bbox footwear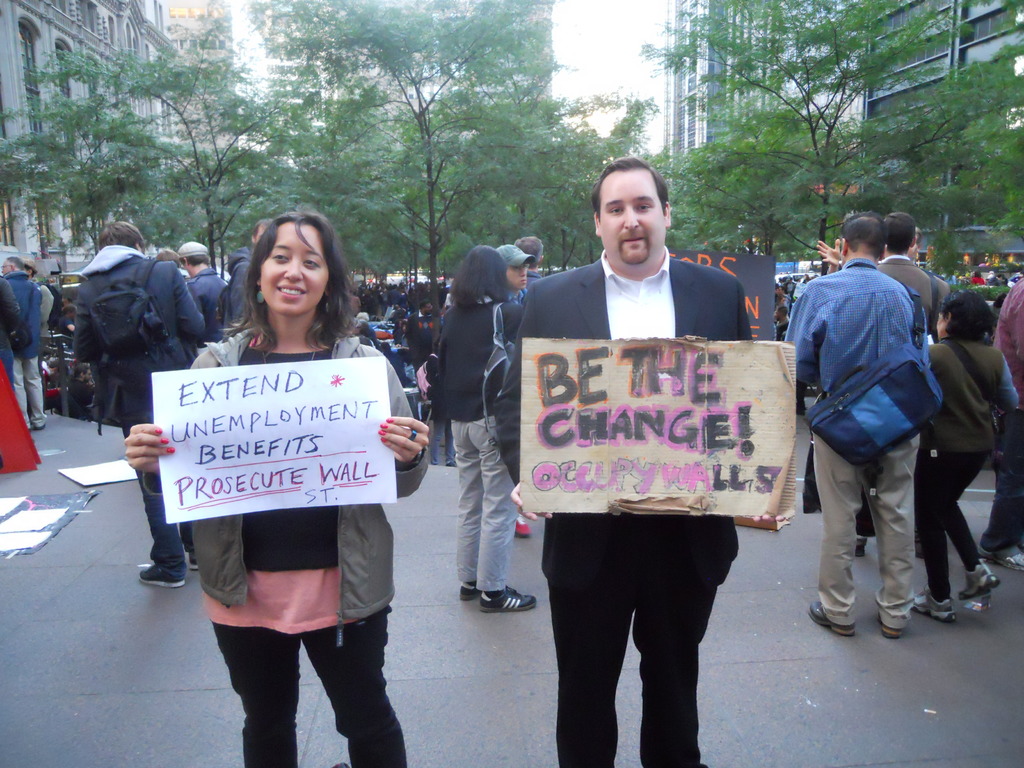
Rect(980, 547, 1023, 568)
